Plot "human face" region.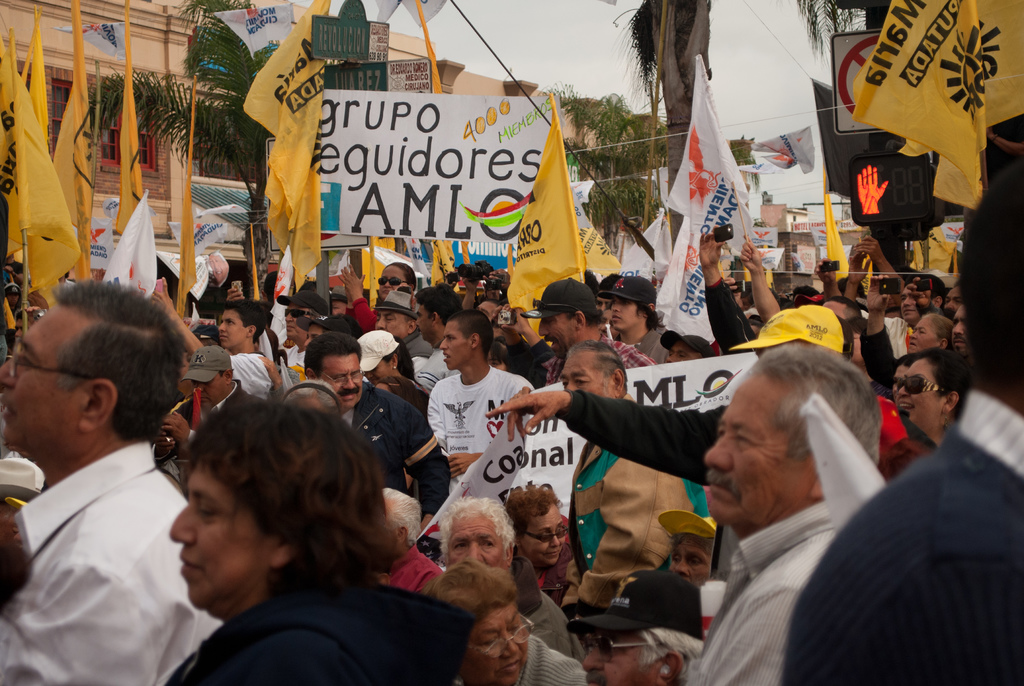
Plotted at [439,322,472,372].
